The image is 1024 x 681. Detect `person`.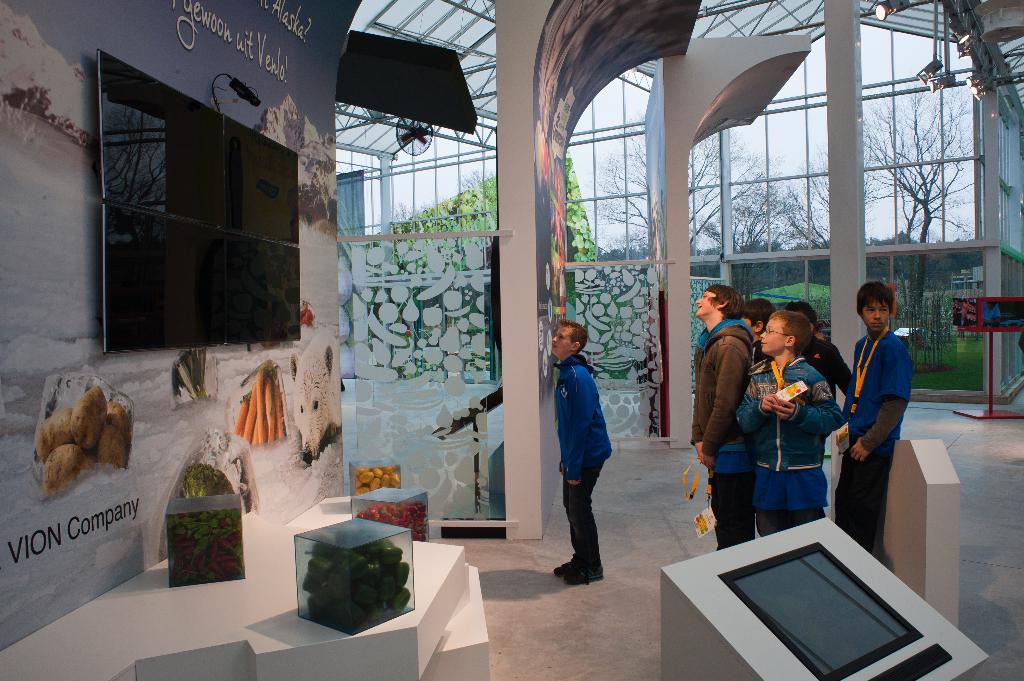
Detection: 733, 308, 846, 529.
